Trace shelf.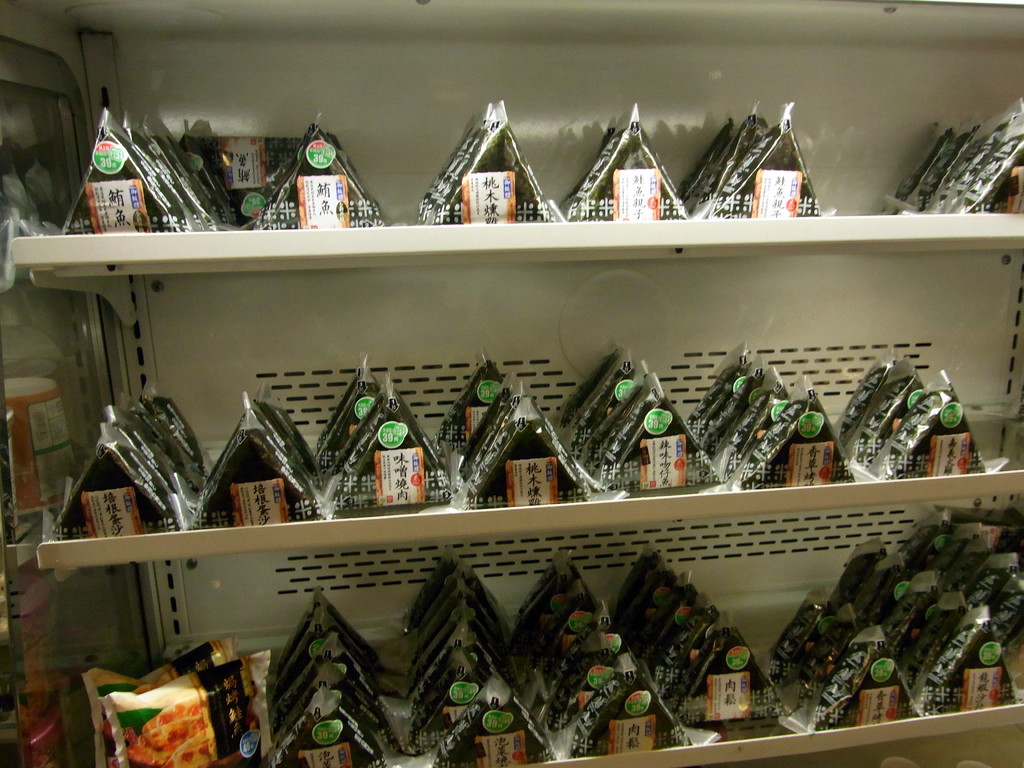
Traced to rect(0, 0, 1023, 767).
